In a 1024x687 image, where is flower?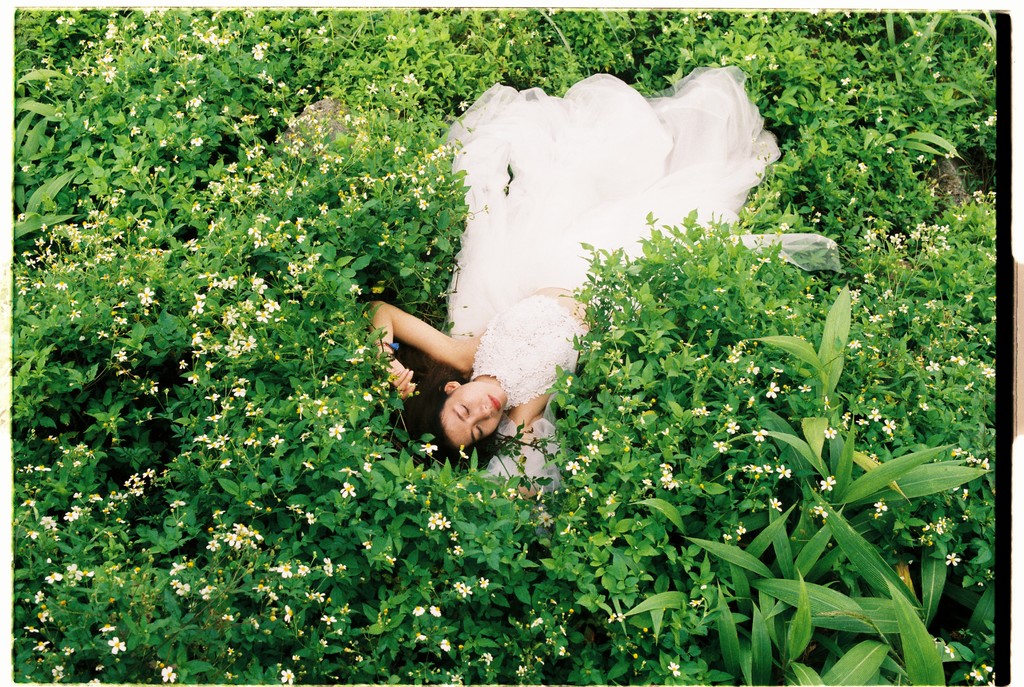
<bbox>922, 520, 941, 549</bbox>.
